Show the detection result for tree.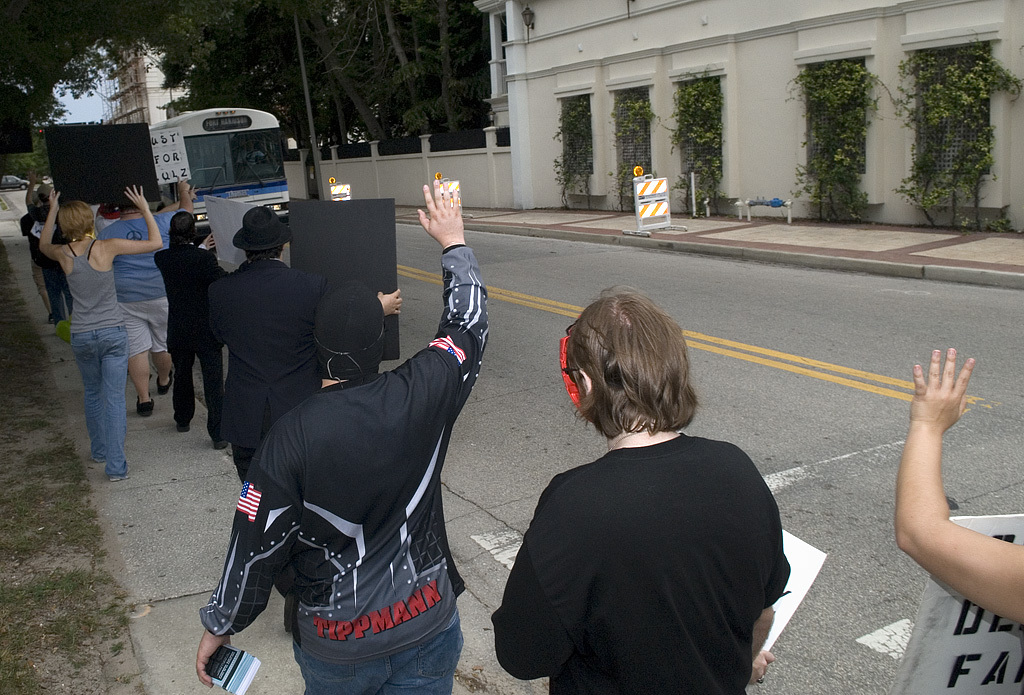
429/0/494/148.
